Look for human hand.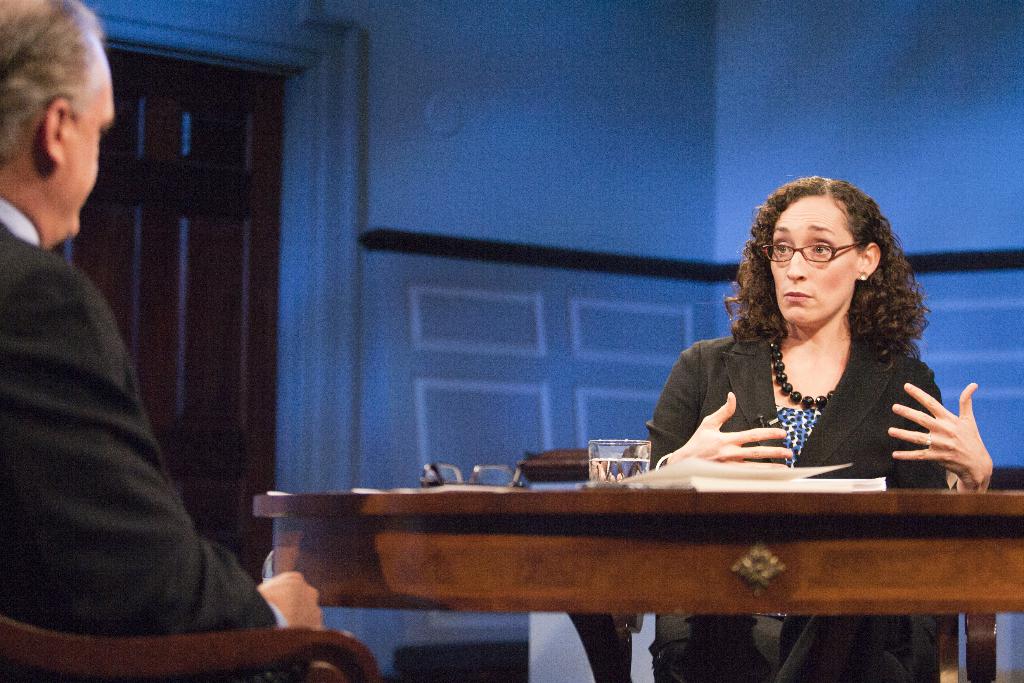
Found: pyautogui.locateOnScreen(255, 568, 326, 633).
